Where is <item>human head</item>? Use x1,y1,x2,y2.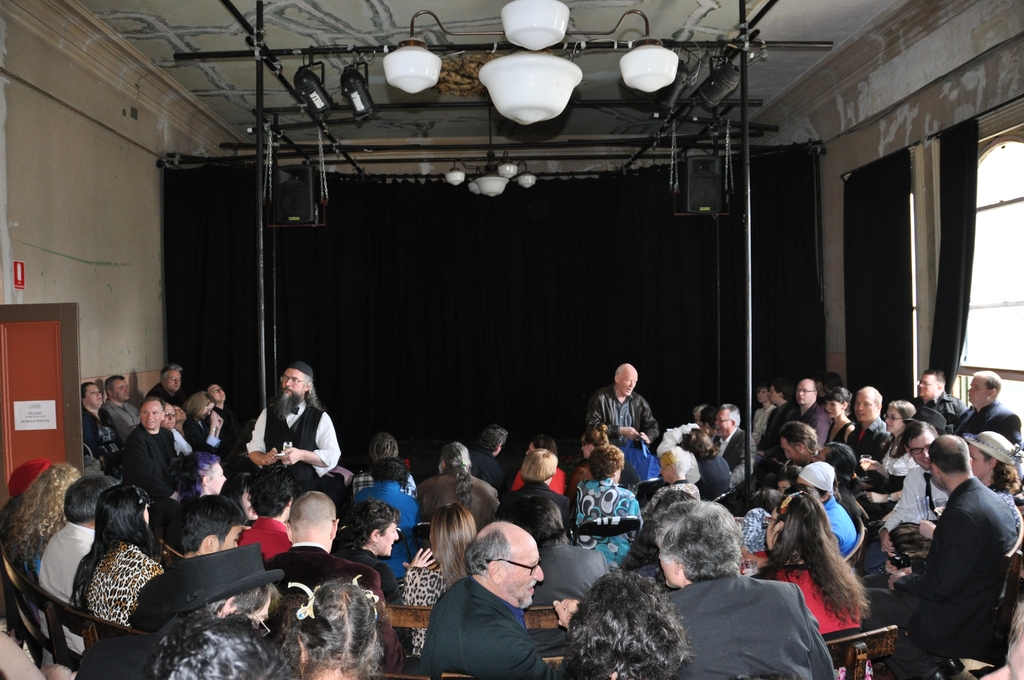
173,451,228,499.
